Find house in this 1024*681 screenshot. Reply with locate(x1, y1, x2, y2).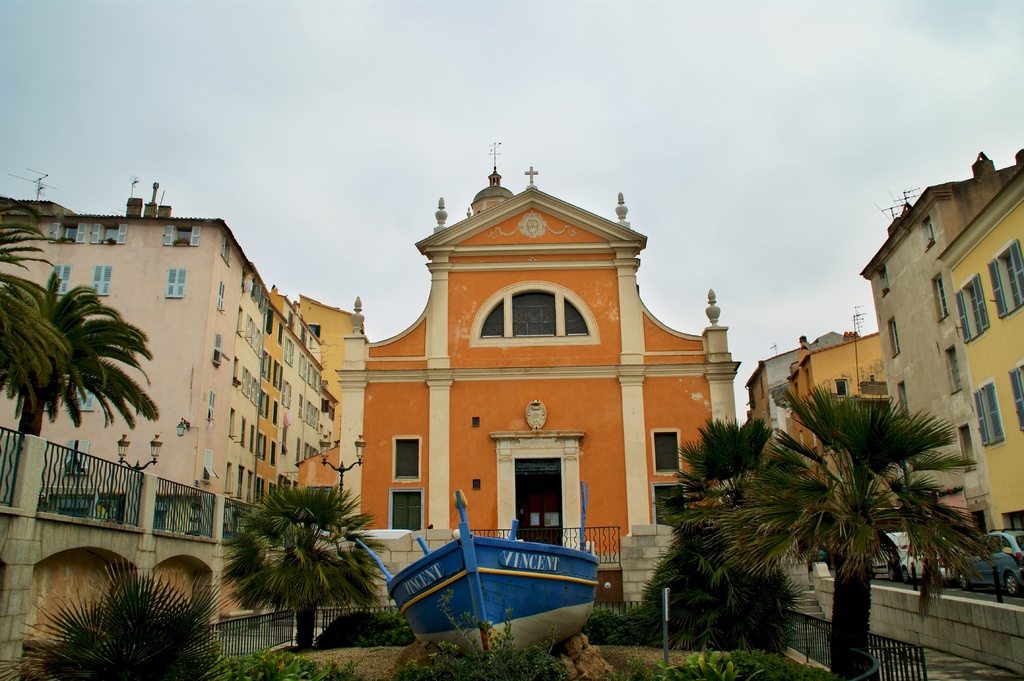
locate(740, 328, 850, 477).
